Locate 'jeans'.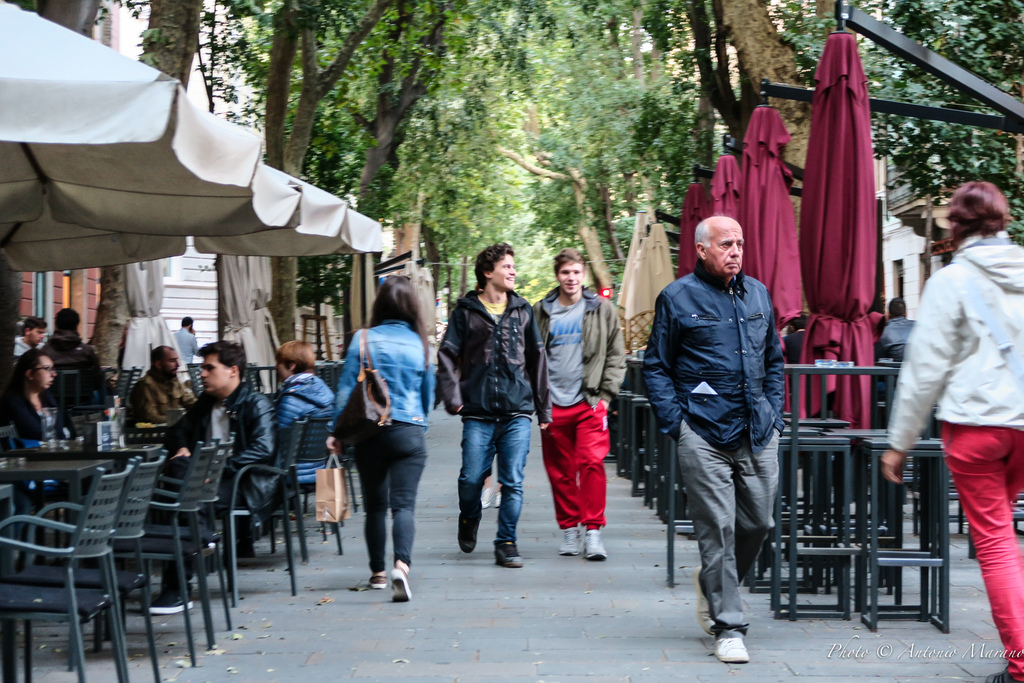
Bounding box: (x1=461, y1=413, x2=526, y2=563).
